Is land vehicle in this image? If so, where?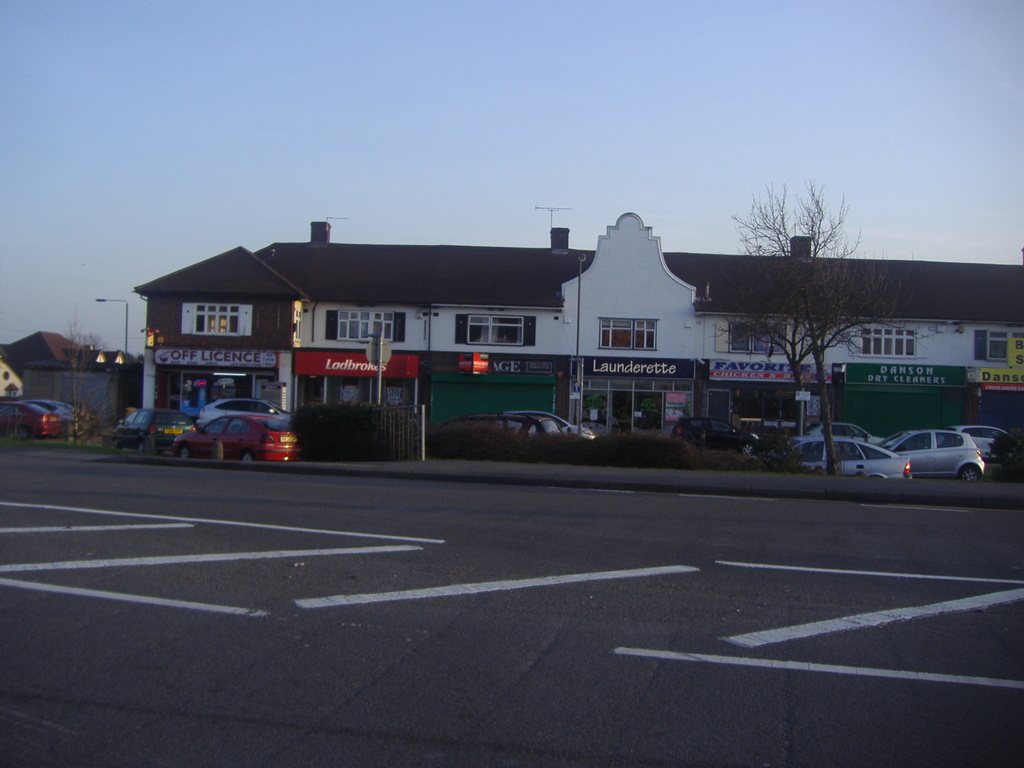
Yes, at 500:406:599:443.
